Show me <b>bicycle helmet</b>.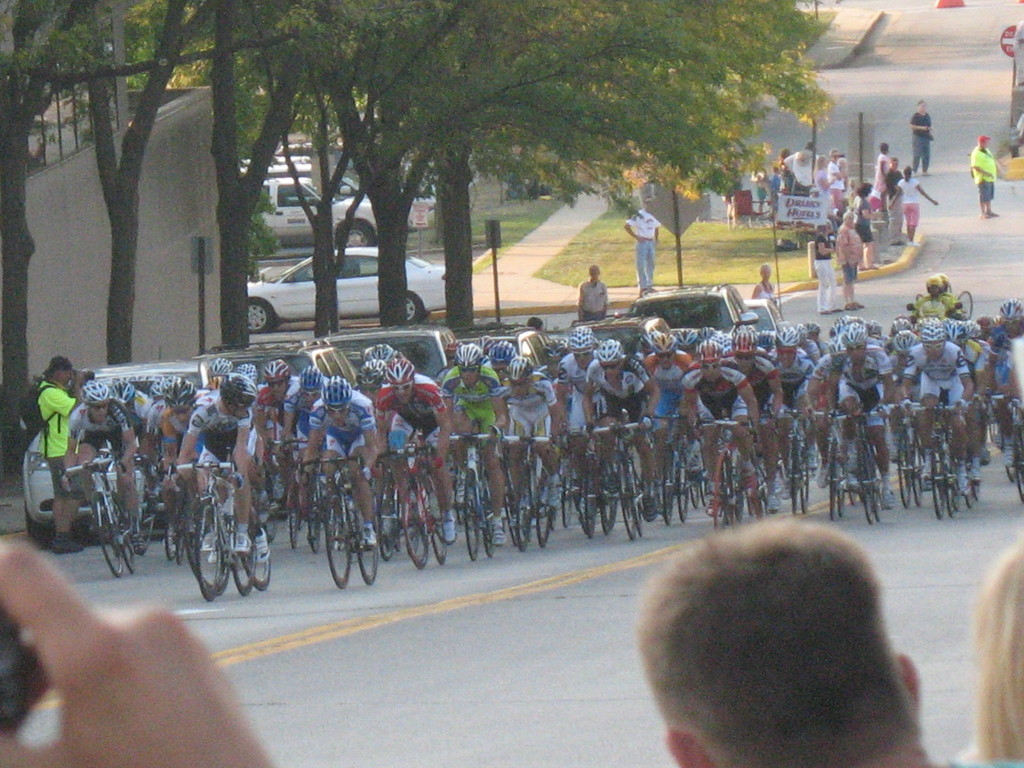
<b>bicycle helmet</b> is here: 917,323,948,346.
